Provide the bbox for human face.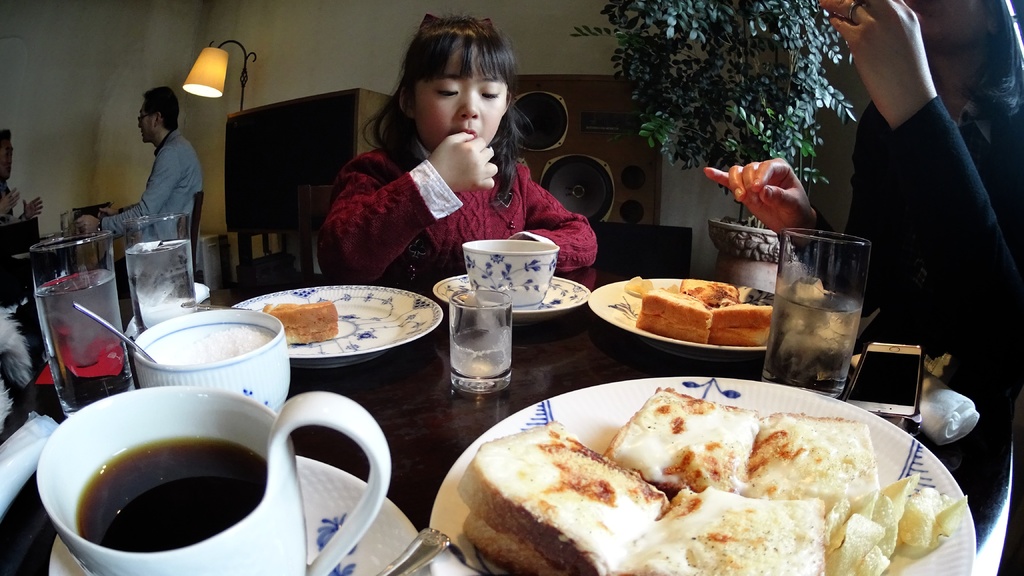
909, 0, 993, 51.
